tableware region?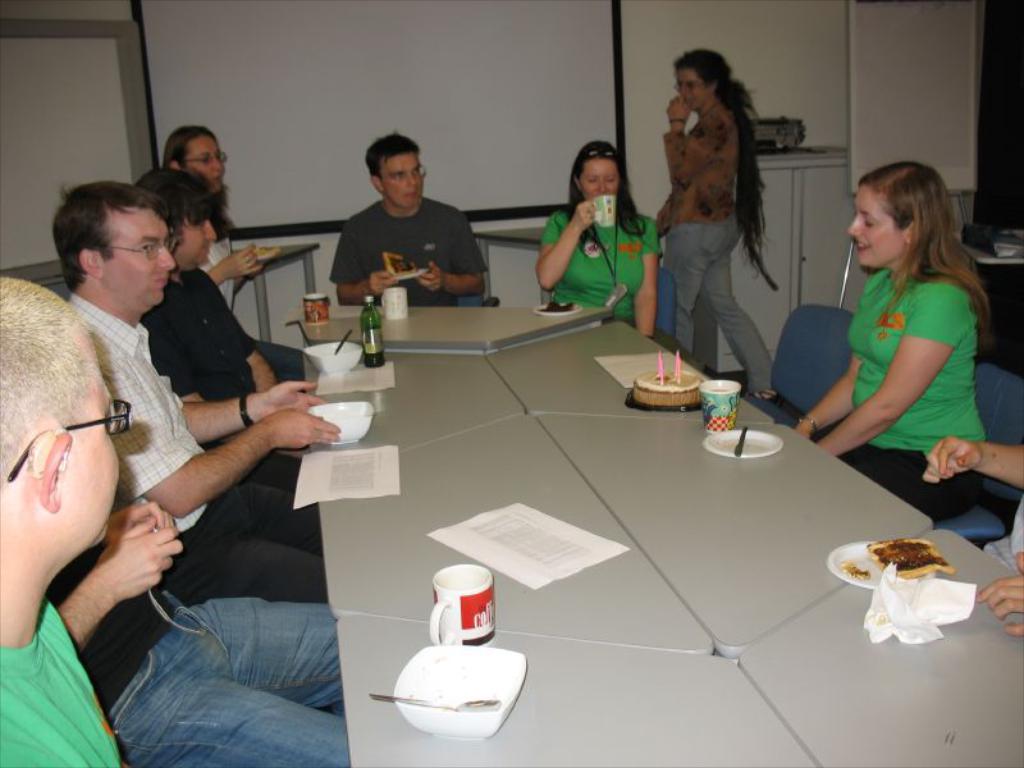
region(733, 425, 749, 454)
